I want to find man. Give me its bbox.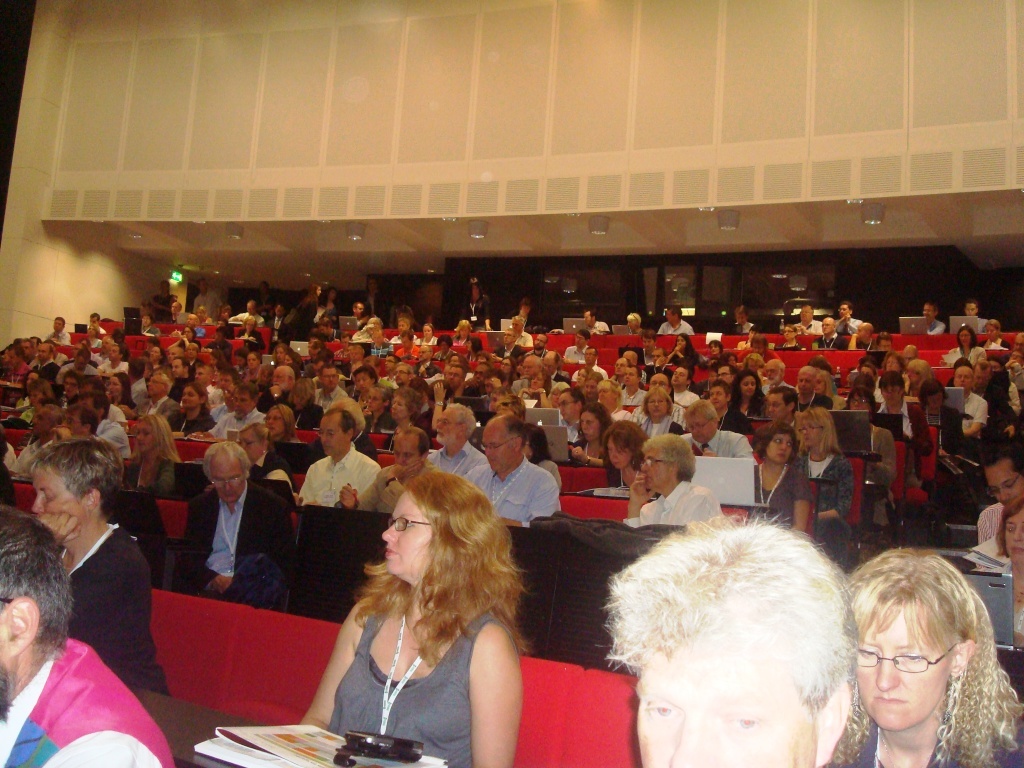
BBox(424, 400, 493, 490).
